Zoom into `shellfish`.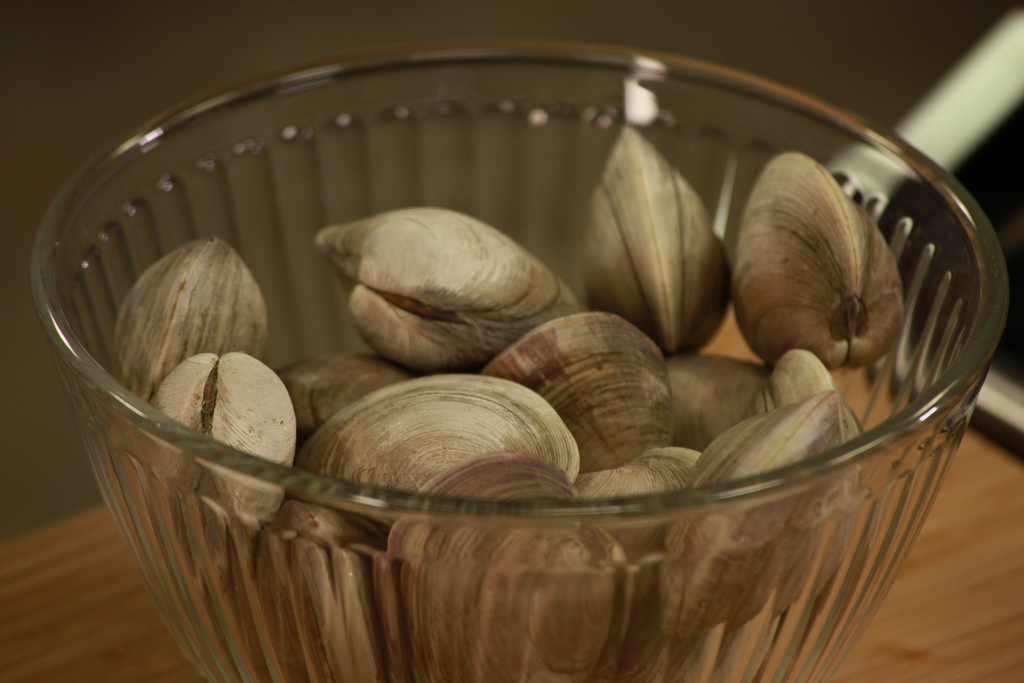
Zoom target: bbox=(730, 152, 906, 364).
